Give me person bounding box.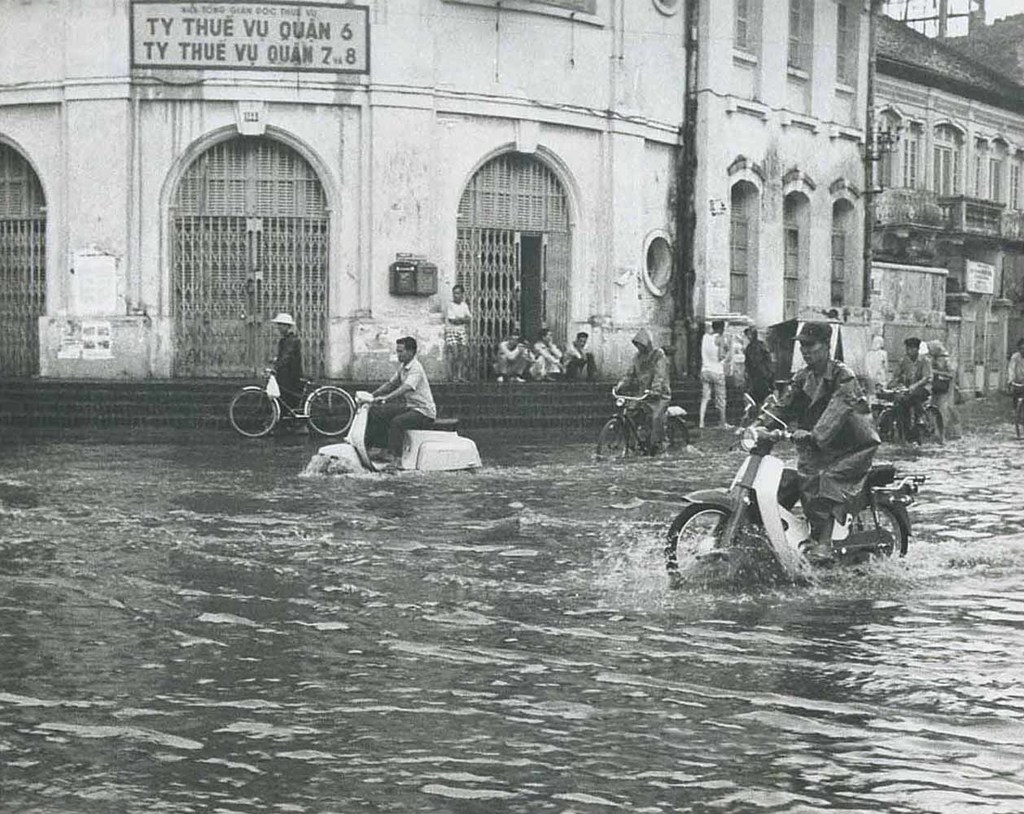
detection(735, 319, 882, 560).
